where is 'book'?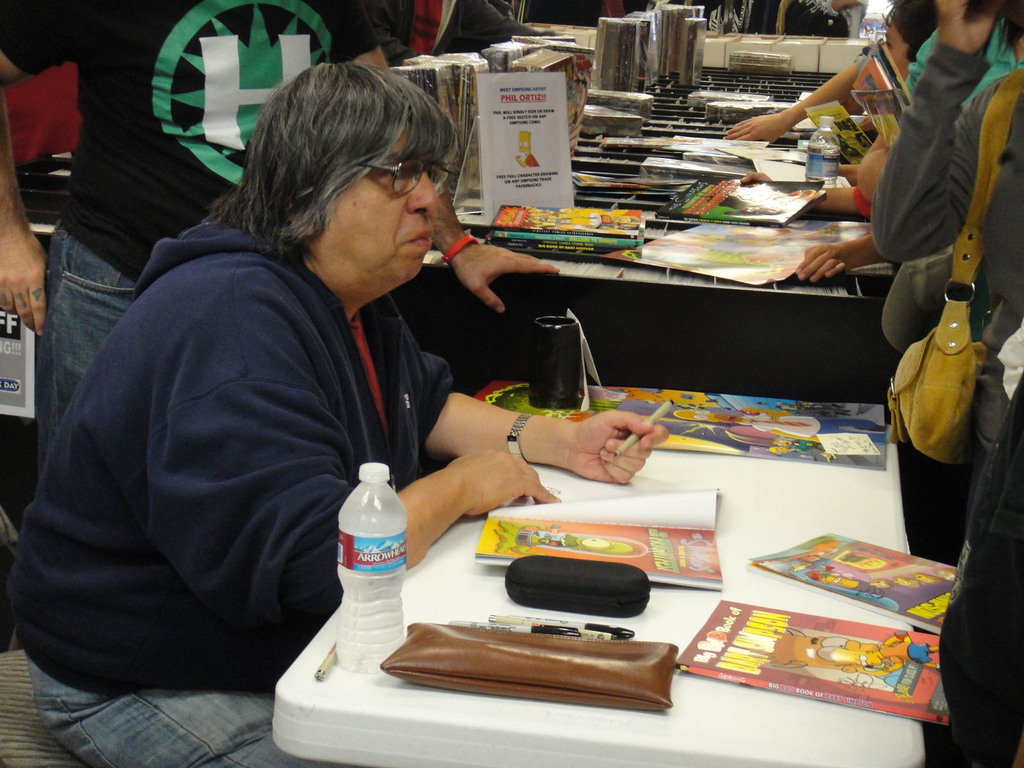
<box>467,479,724,593</box>.
